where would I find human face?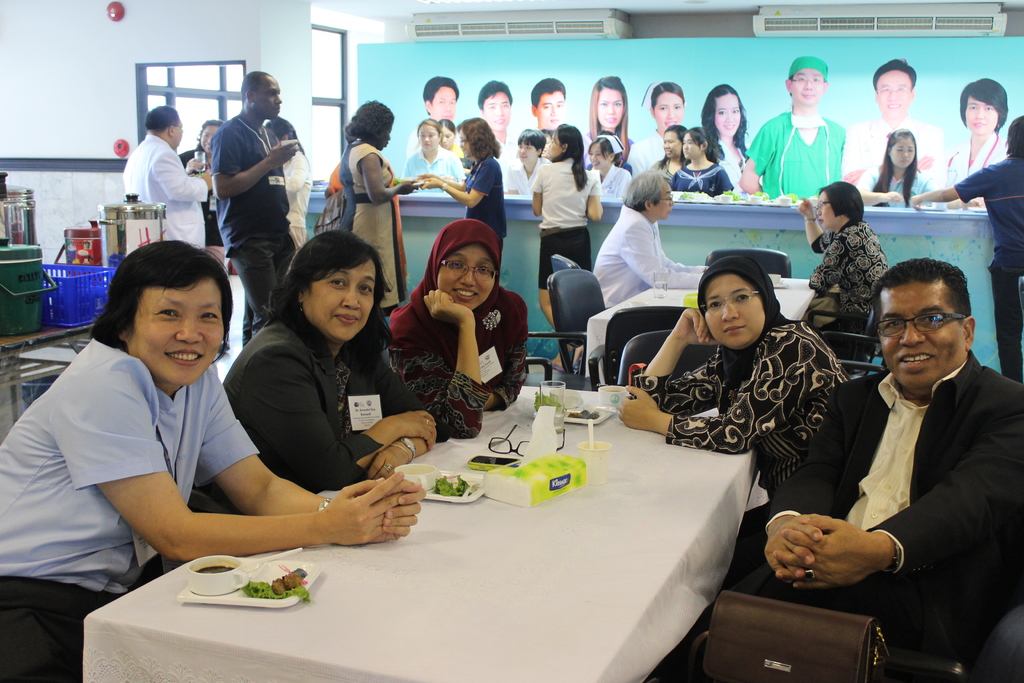
At 516 144 539 162.
